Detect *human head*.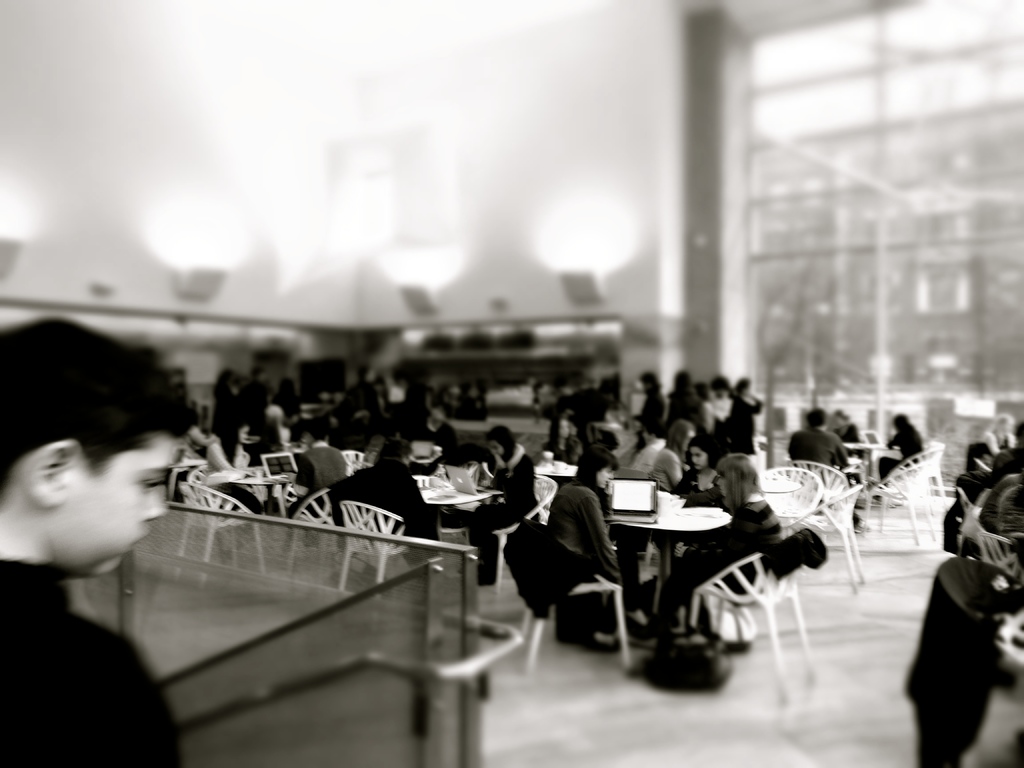
Detected at region(808, 406, 833, 433).
